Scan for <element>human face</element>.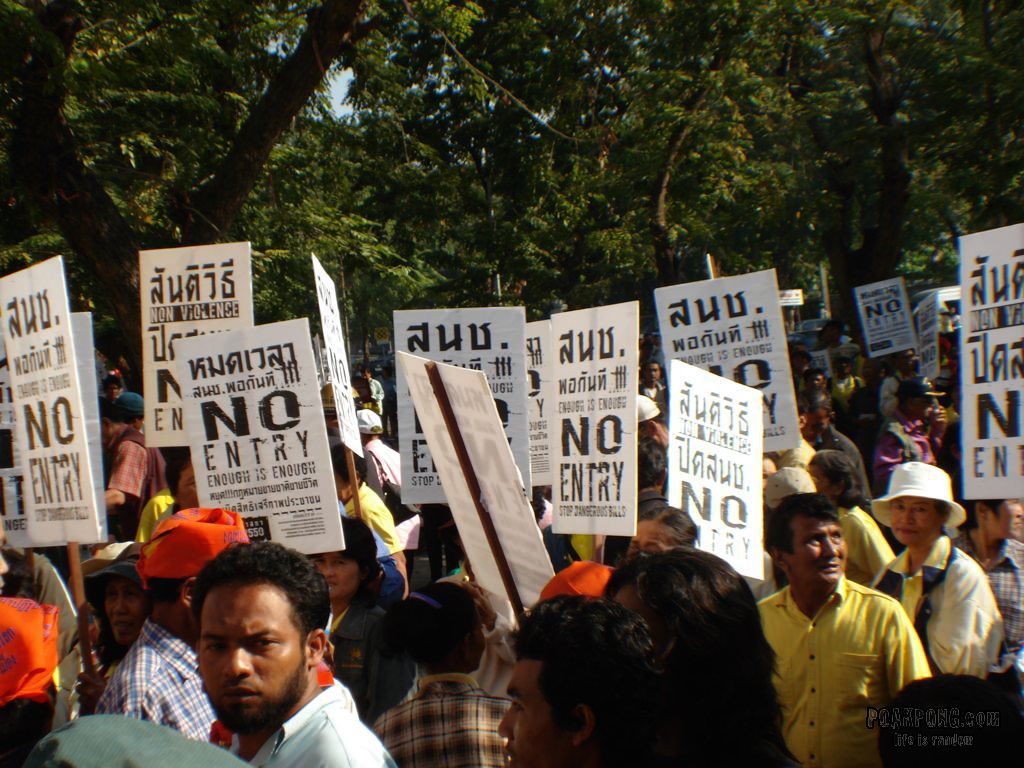
Scan result: x1=198, y1=583, x2=311, y2=737.
